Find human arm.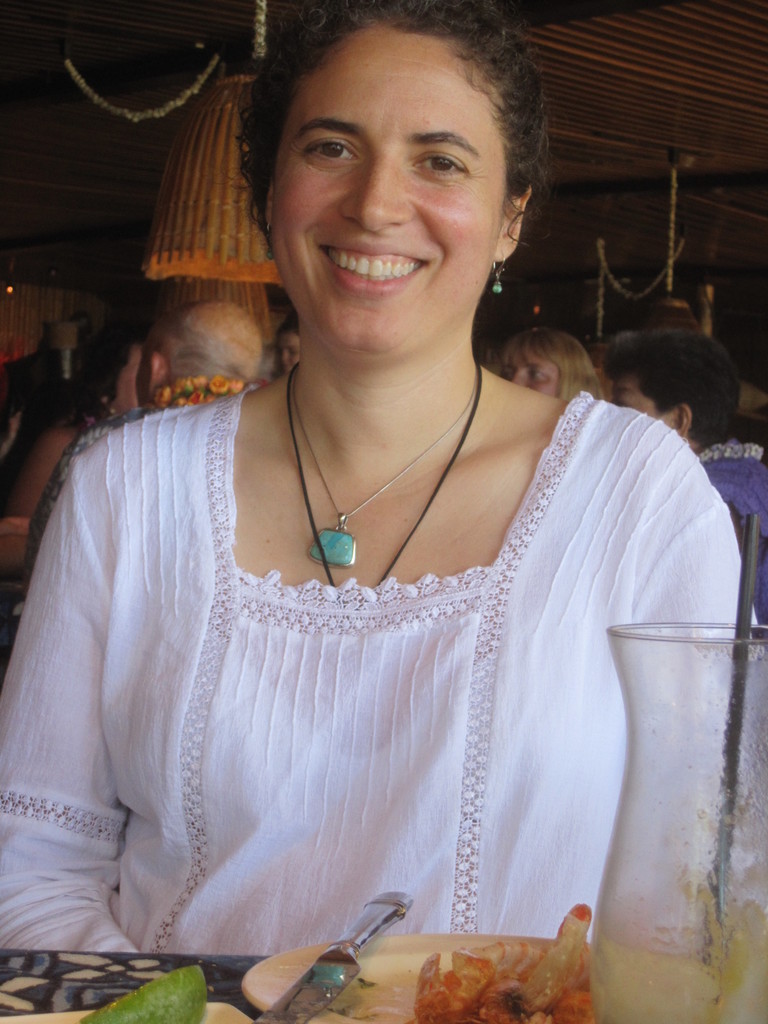
pyautogui.locateOnScreen(642, 435, 767, 953).
